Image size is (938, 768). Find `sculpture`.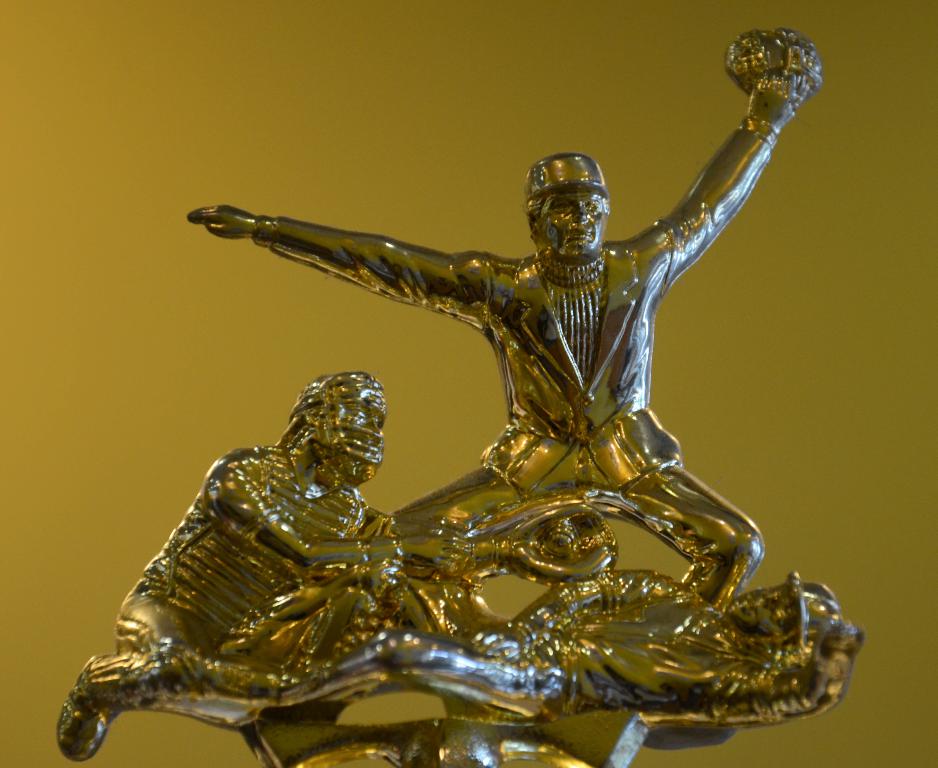
box(98, 79, 849, 767).
